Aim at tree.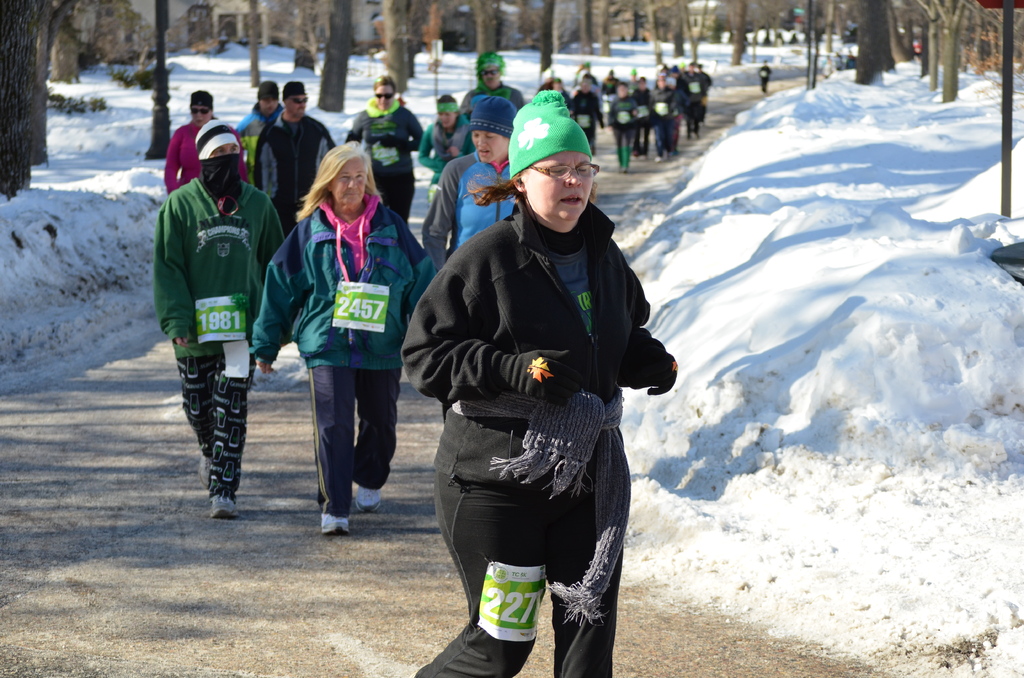
Aimed at bbox=(235, 0, 273, 101).
